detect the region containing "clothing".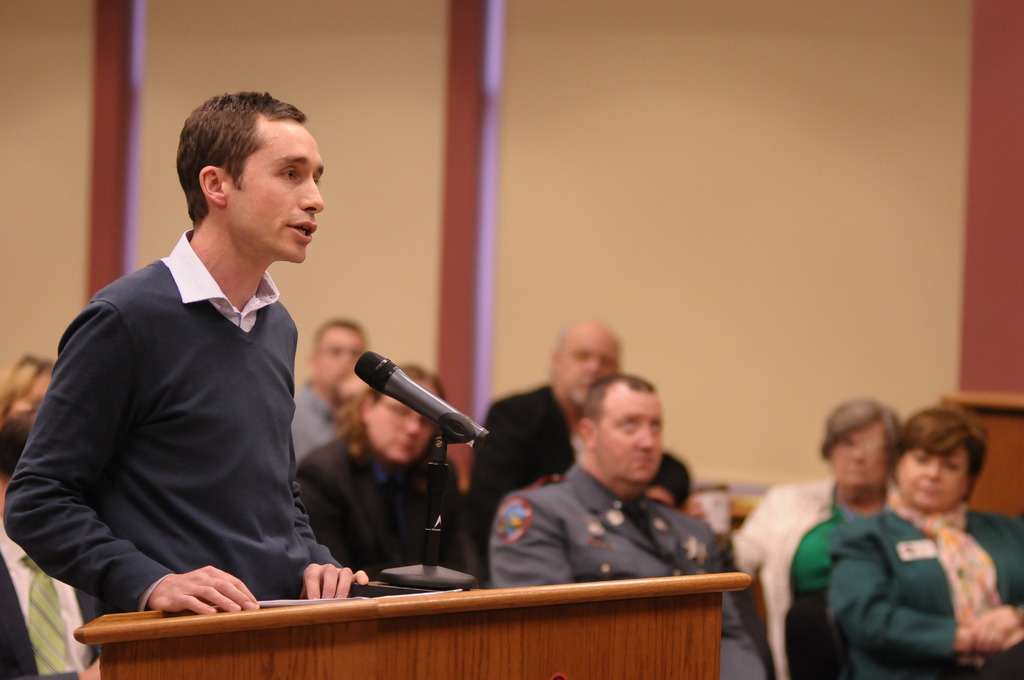
[left=296, top=424, right=468, bottom=583].
